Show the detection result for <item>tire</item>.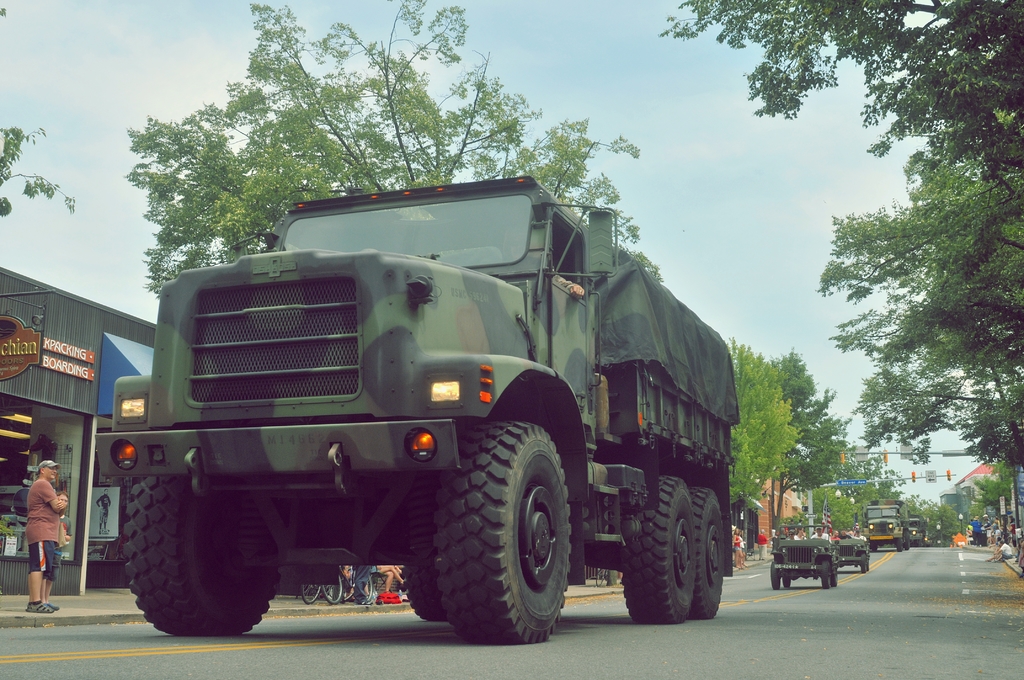
Rect(624, 478, 698, 623).
